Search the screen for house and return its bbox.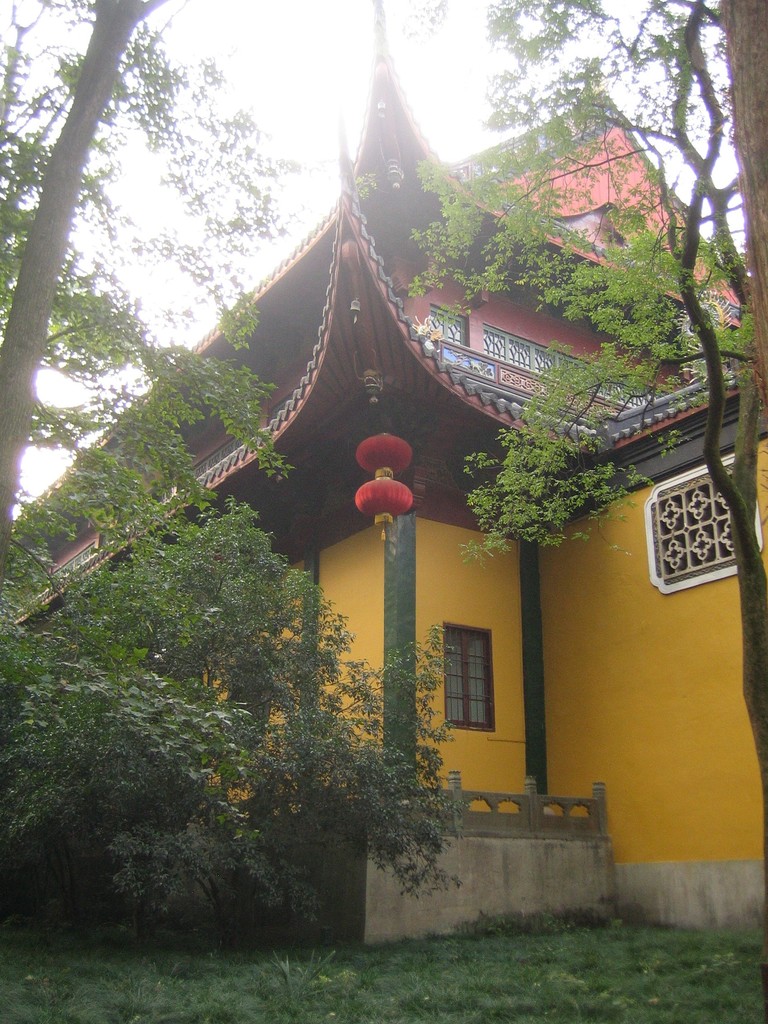
Found: 0,2,767,948.
